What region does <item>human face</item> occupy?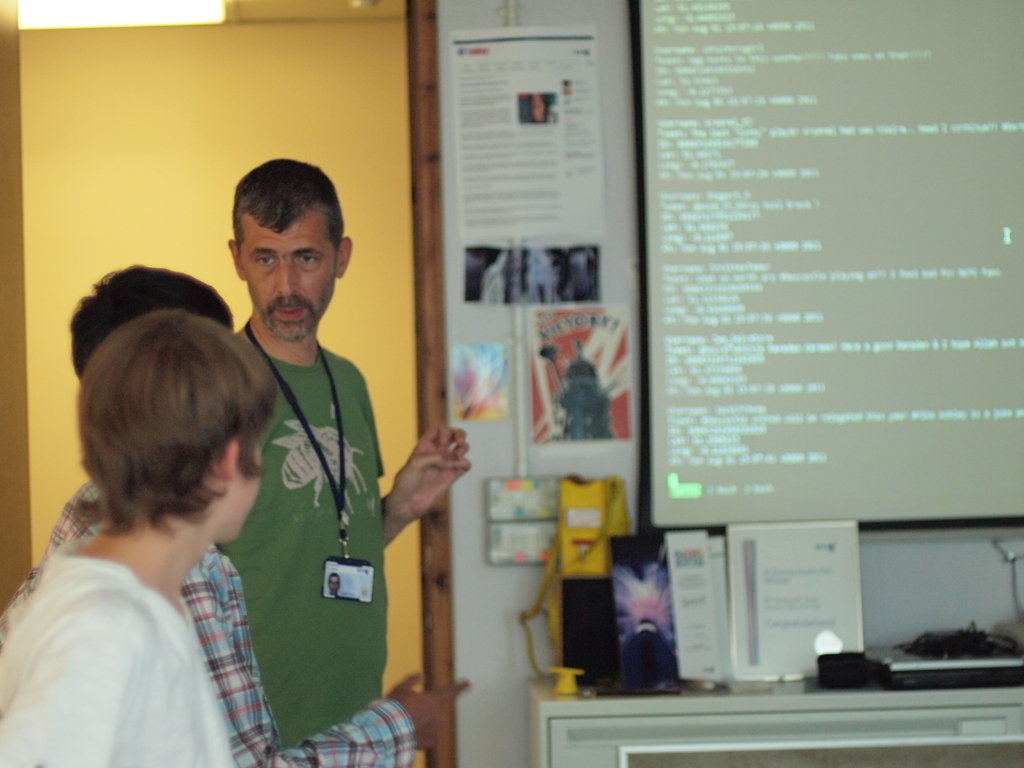
<box>220,428,264,541</box>.
